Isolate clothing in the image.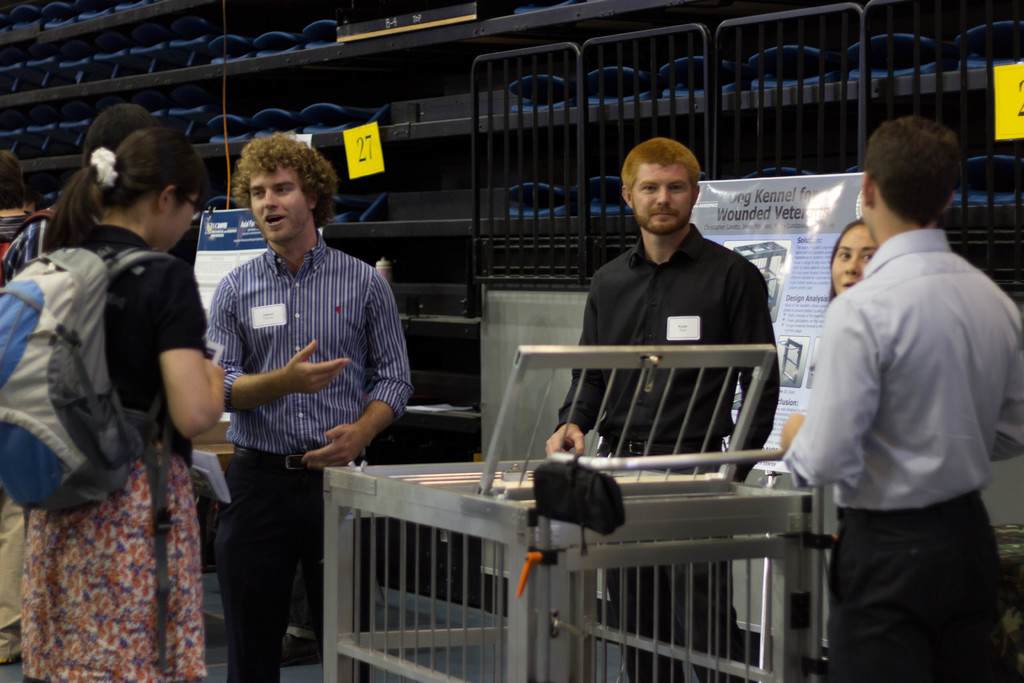
Isolated region: pyautogui.locateOnScreen(16, 218, 210, 682).
